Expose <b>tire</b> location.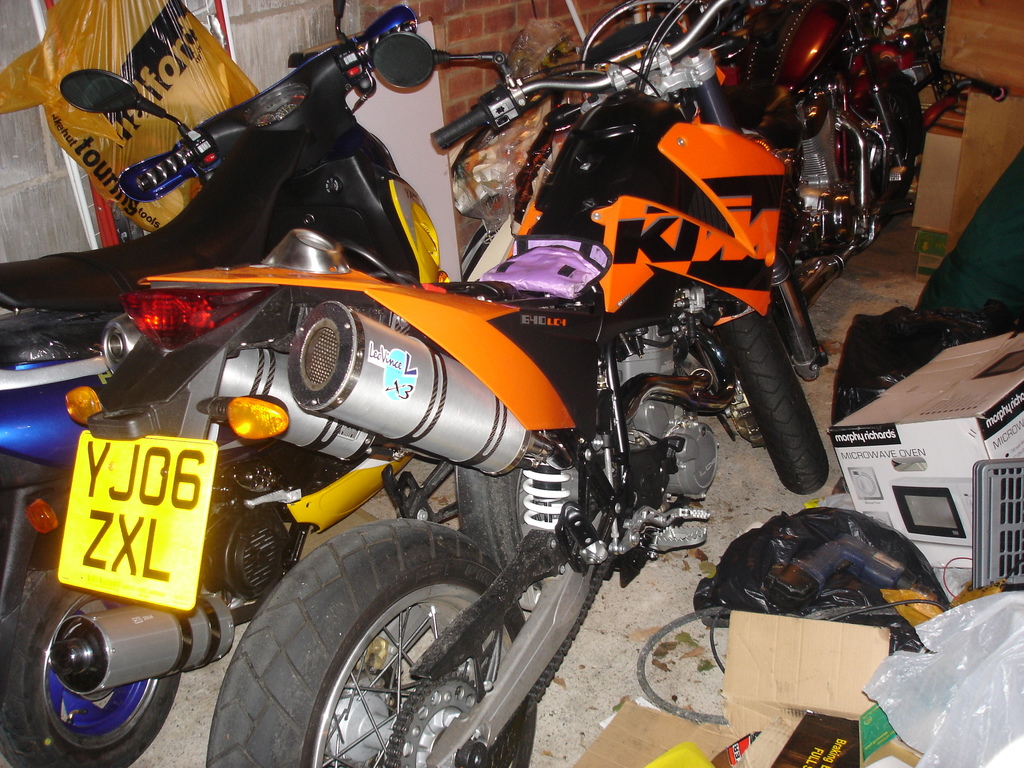
Exposed at [left=209, top=513, right=536, bottom=767].
